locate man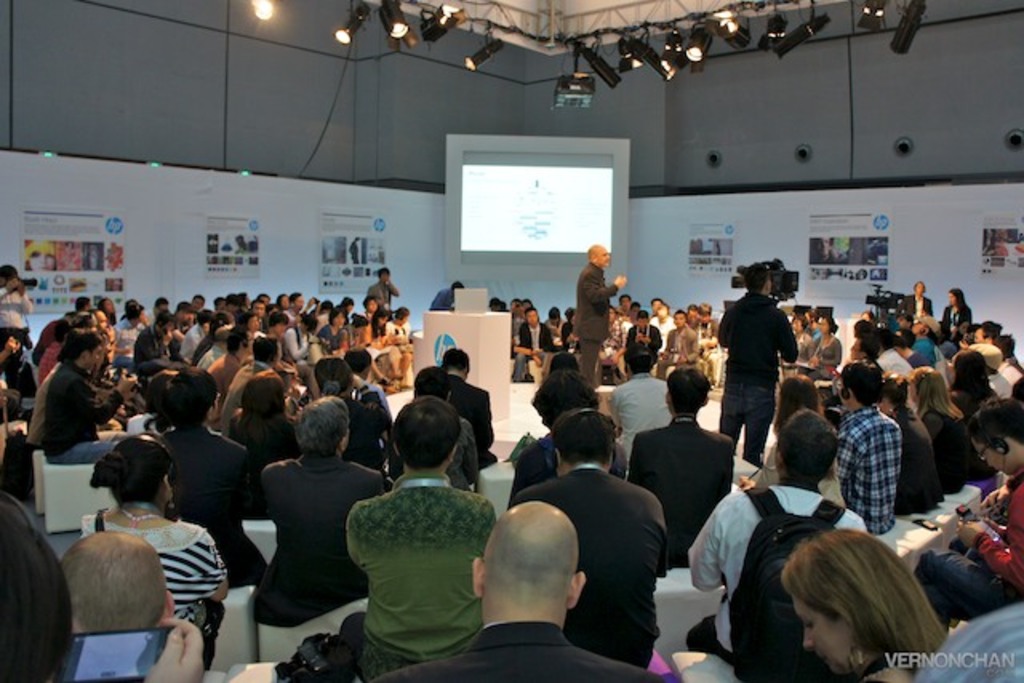
53/534/181/635
